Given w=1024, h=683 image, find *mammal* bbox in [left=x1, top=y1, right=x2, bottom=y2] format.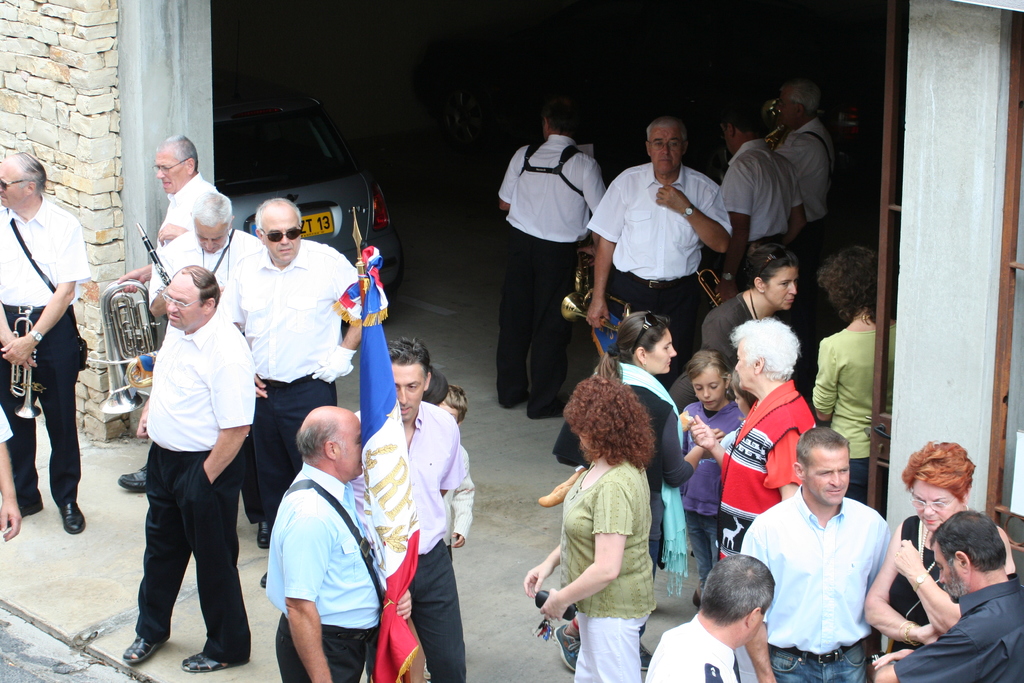
[left=583, top=115, right=732, bottom=386].
